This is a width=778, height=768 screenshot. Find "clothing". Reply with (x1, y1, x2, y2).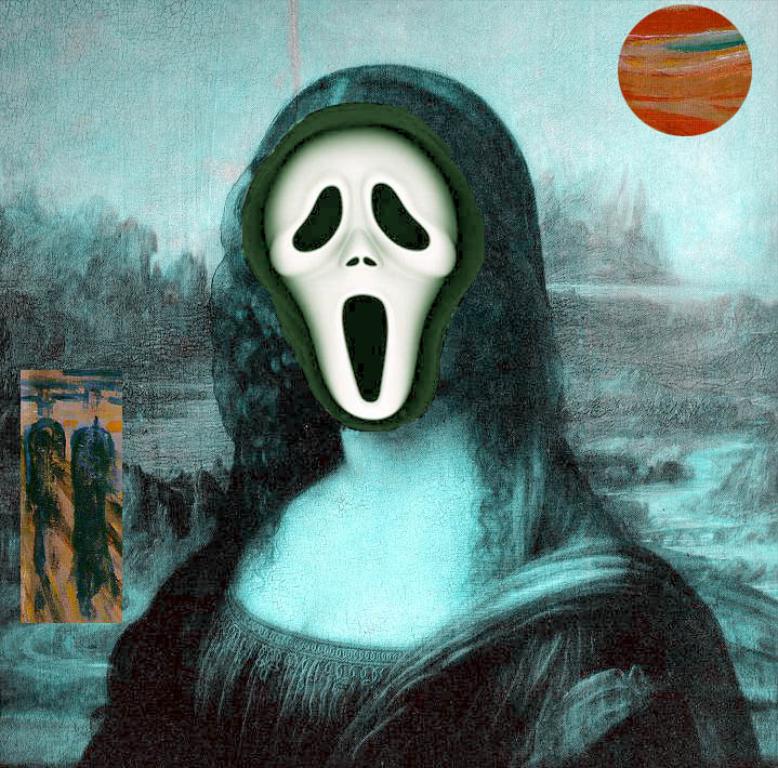
(80, 540, 757, 767).
